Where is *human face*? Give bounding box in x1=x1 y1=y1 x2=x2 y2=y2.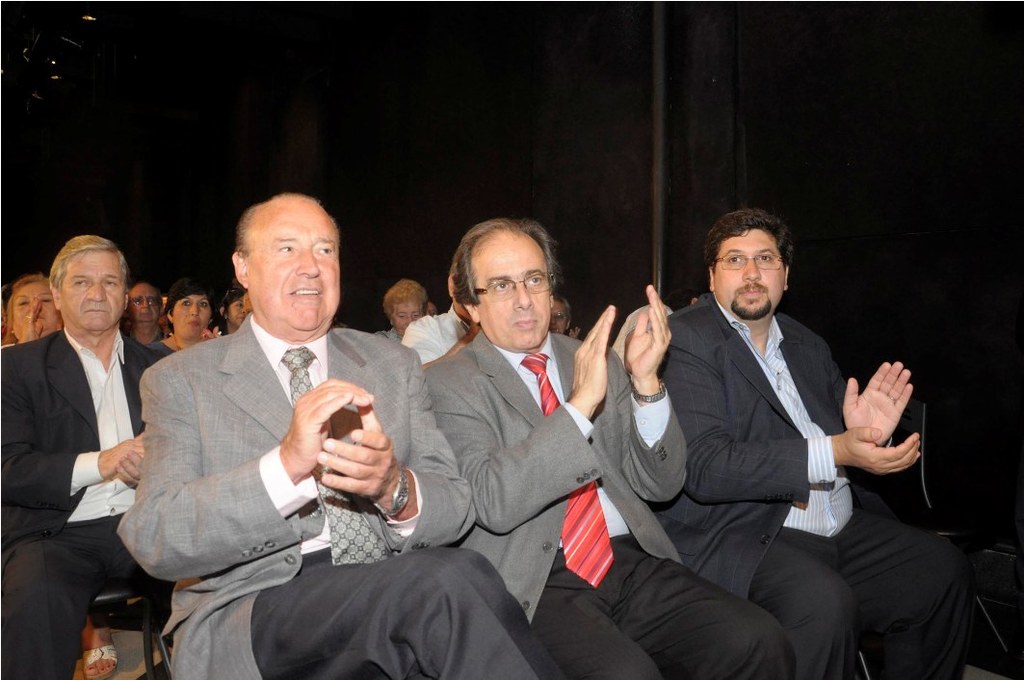
x1=471 y1=228 x2=550 y2=352.
